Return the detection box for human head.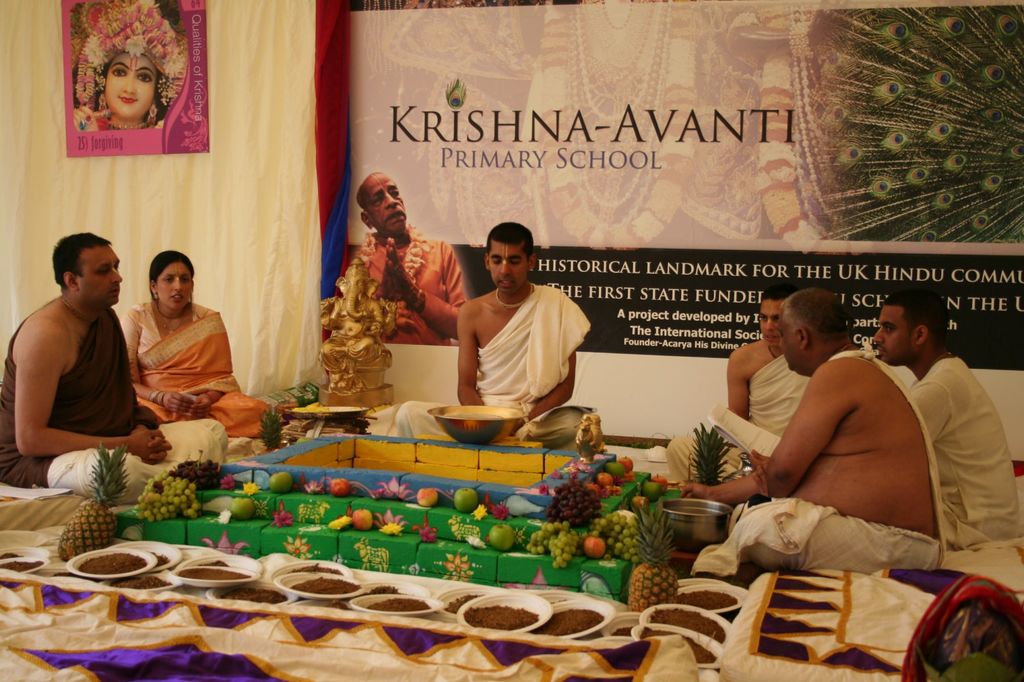
rect(871, 287, 945, 367).
